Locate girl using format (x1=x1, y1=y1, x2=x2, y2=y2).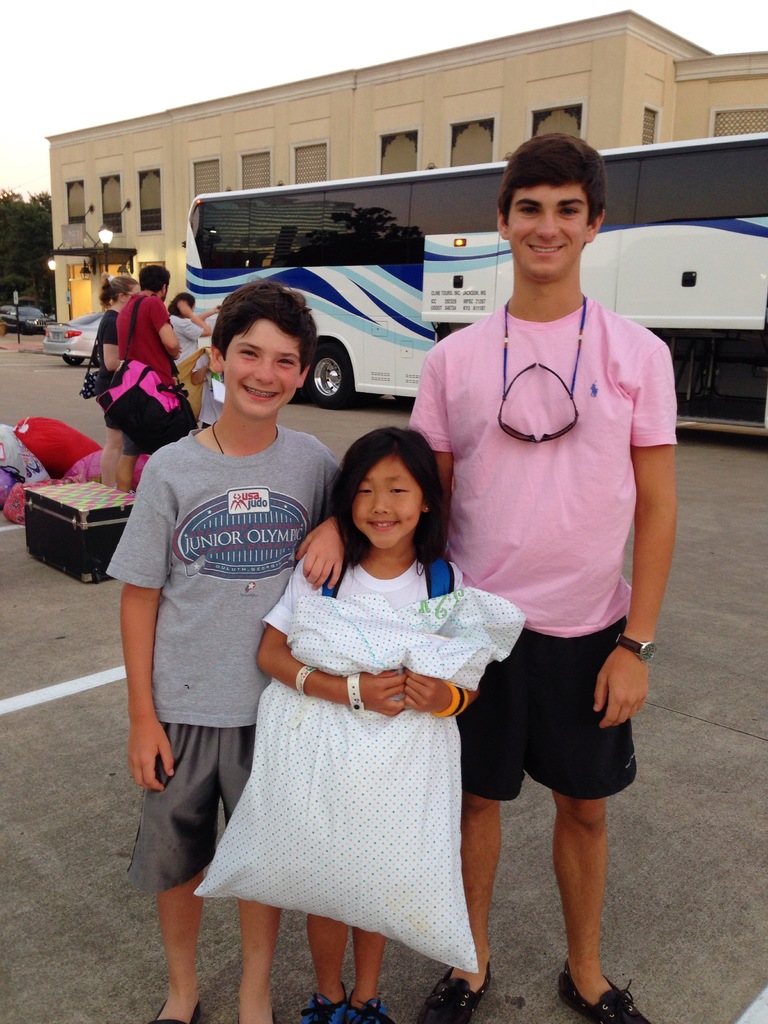
(x1=254, y1=423, x2=483, y2=1023).
